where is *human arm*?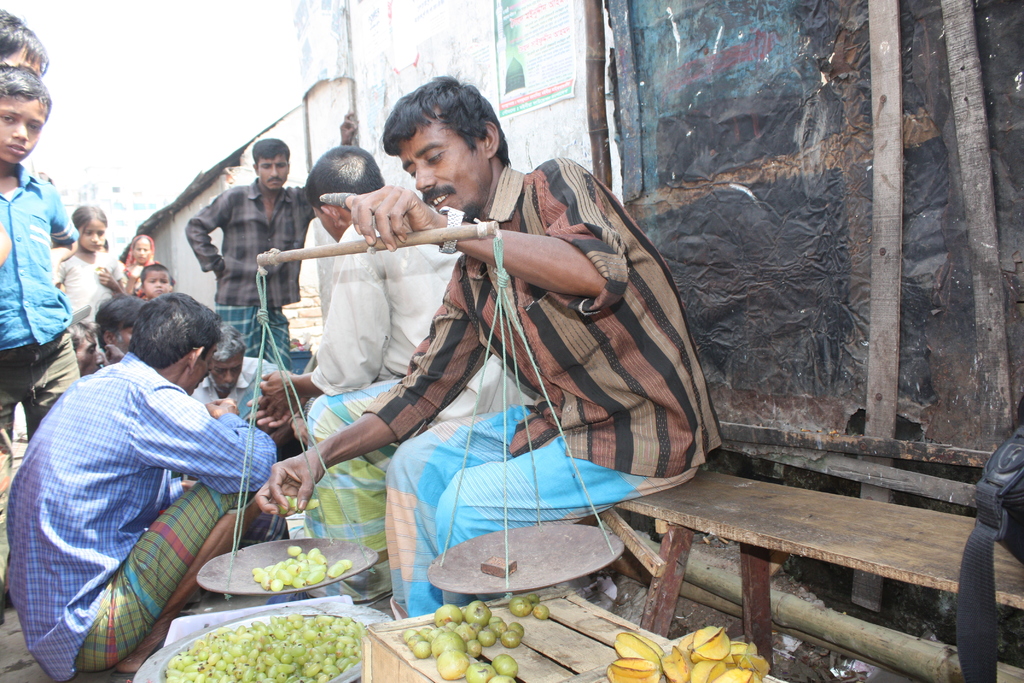
select_region(141, 388, 275, 491).
